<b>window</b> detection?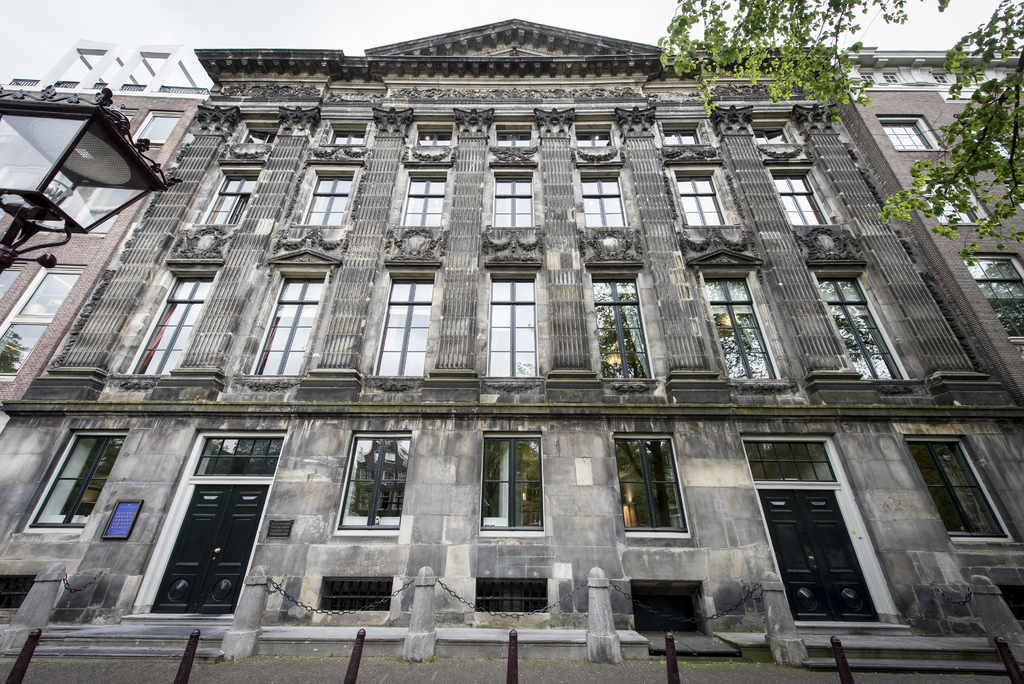
[left=131, top=107, right=188, bottom=147]
